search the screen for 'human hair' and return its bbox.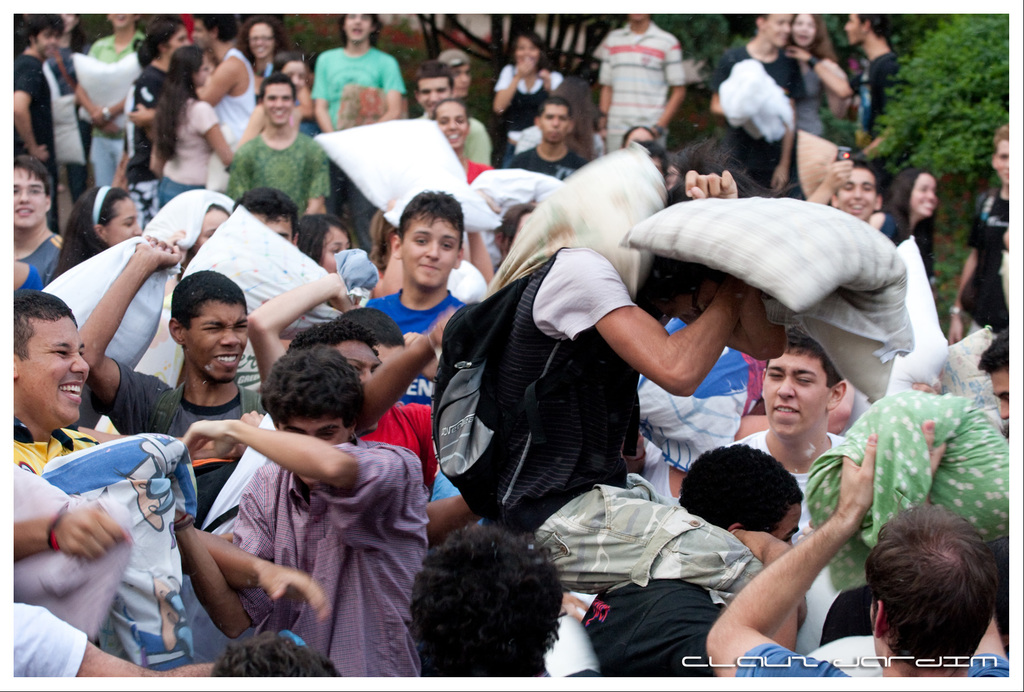
Found: x1=155 y1=43 x2=204 y2=159.
